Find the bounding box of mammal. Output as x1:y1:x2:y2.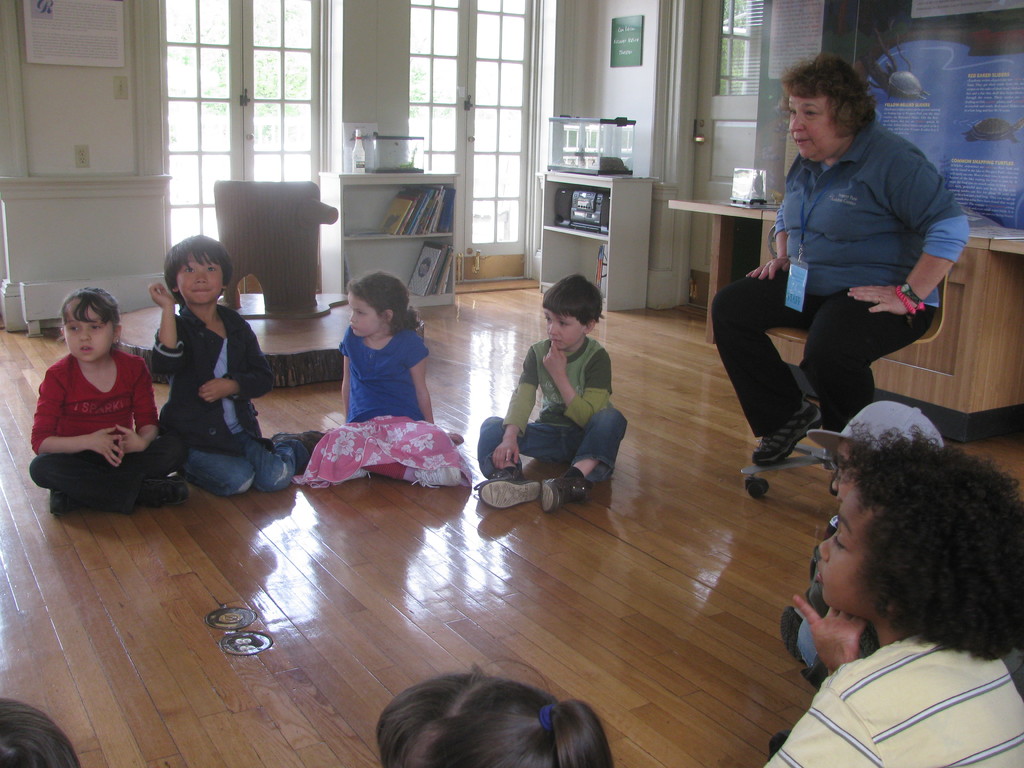
6:305:161:511.
